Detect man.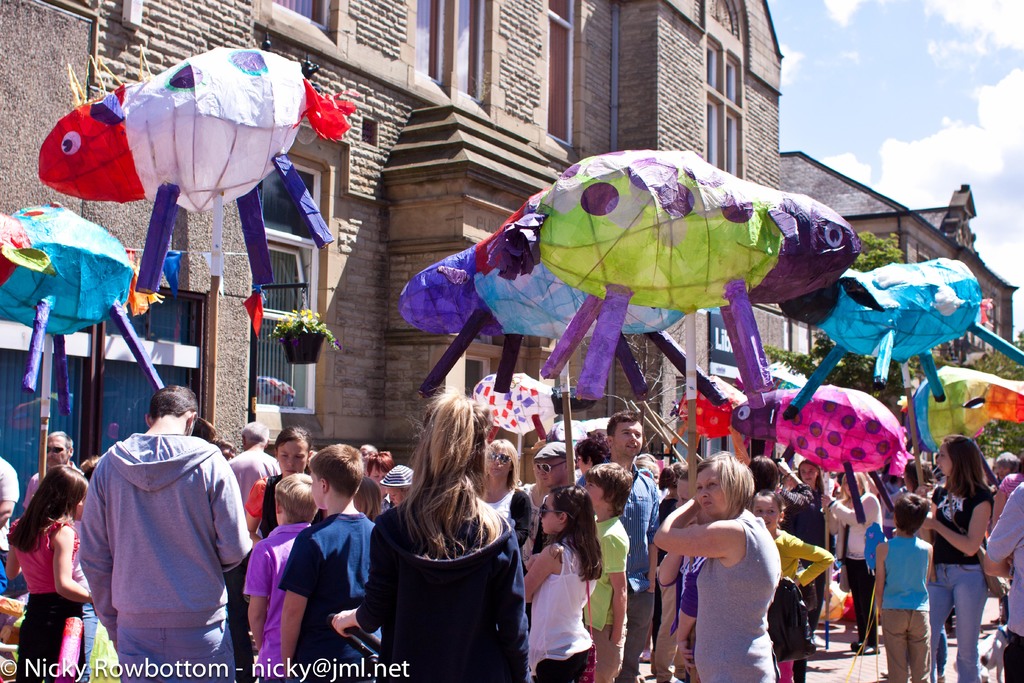
Detected at 226, 418, 280, 682.
